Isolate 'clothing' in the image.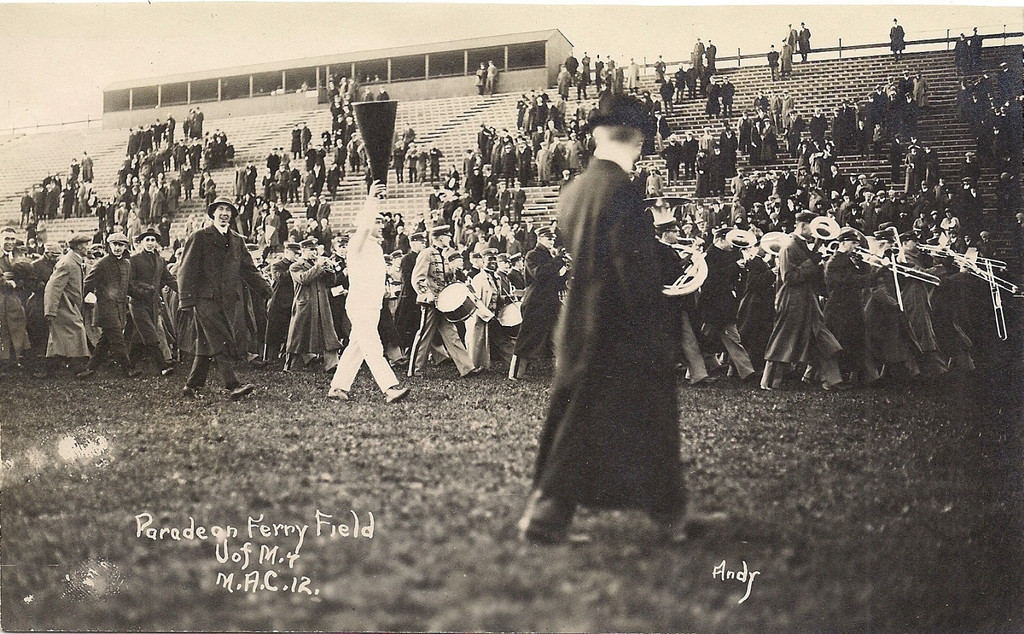
Isolated region: BBox(410, 243, 484, 380).
